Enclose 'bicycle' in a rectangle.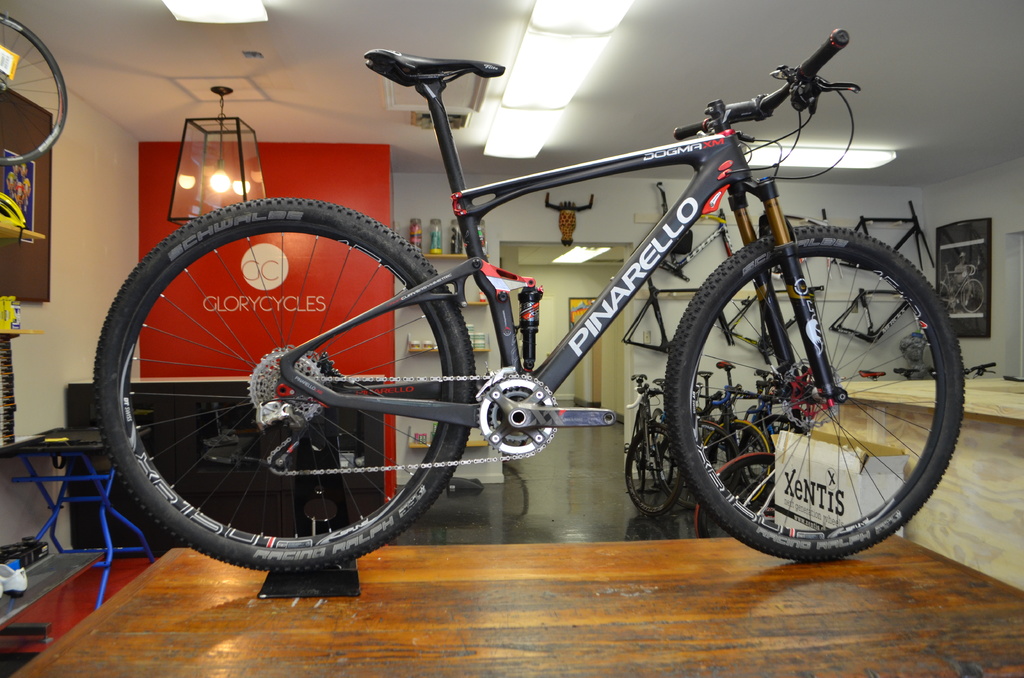
<bbox>98, 40, 970, 599</bbox>.
